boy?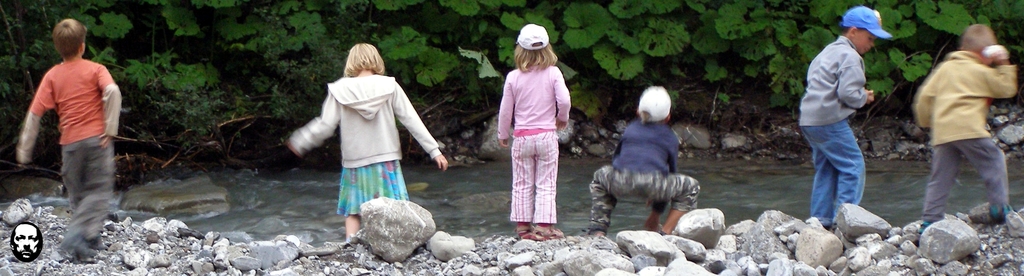
915,24,1016,232
